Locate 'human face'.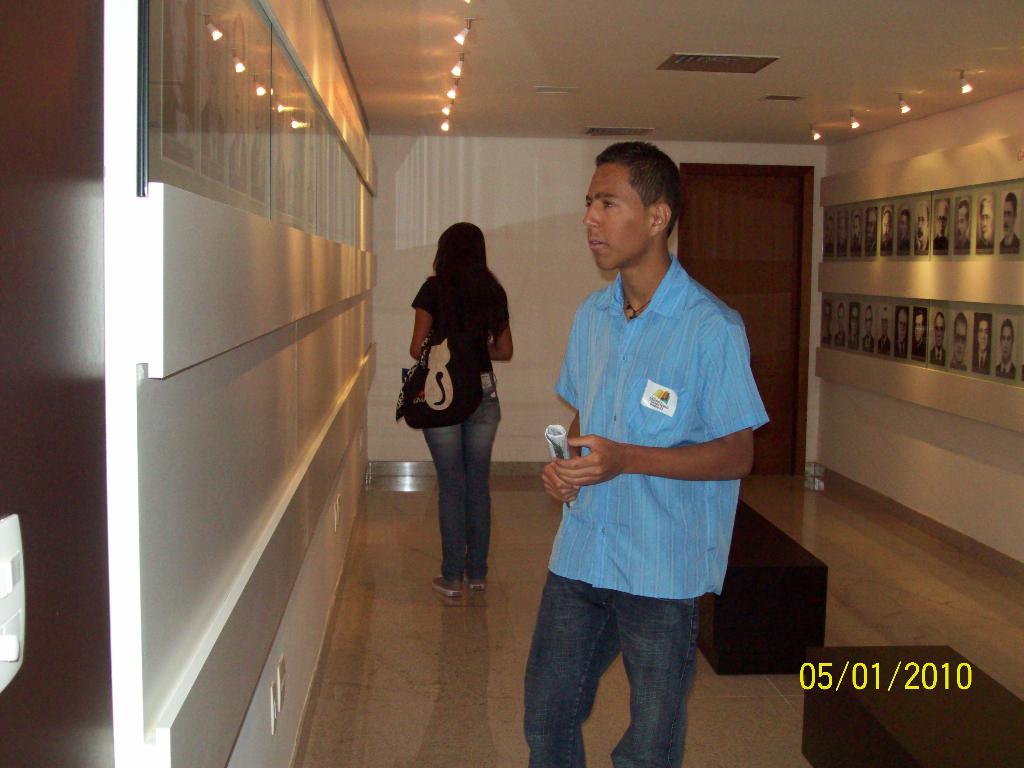
Bounding box: (867, 312, 873, 338).
